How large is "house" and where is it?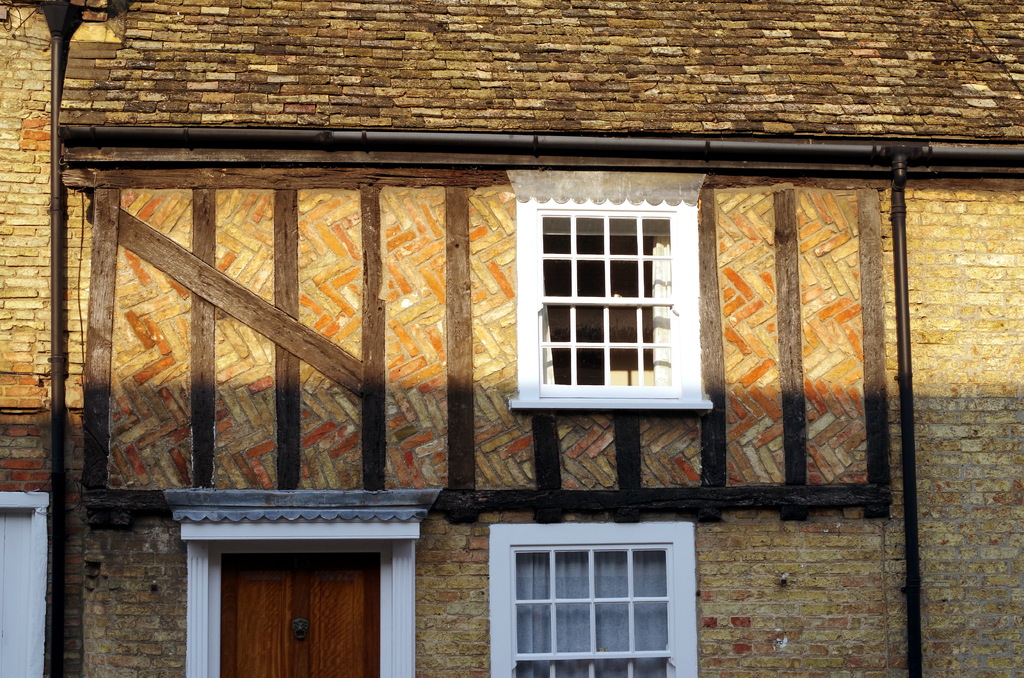
Bounding box: 0:0:1022:677.
